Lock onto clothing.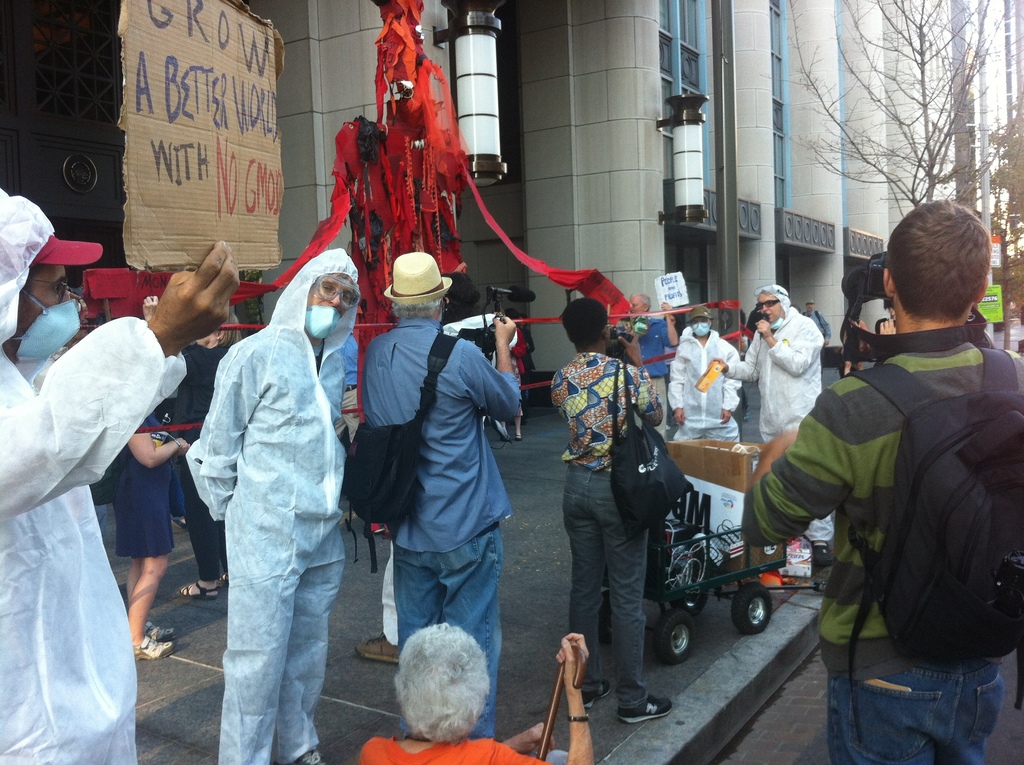
Locked: bbox=[666, 332, 742, 454].
